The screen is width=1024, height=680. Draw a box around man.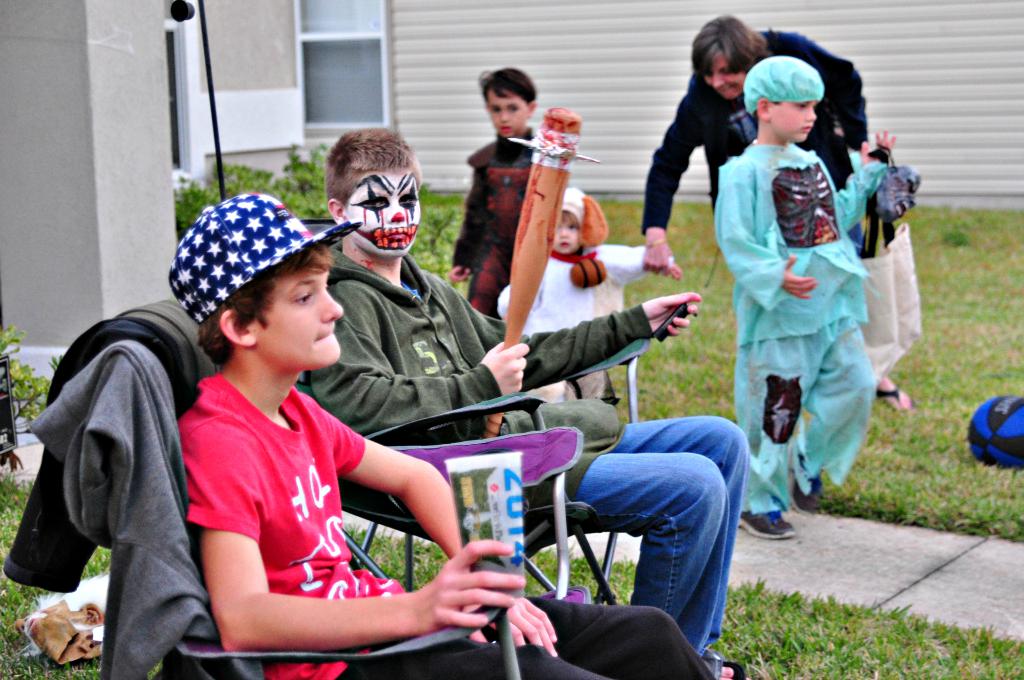
box=[650, 24, 913, 410].
